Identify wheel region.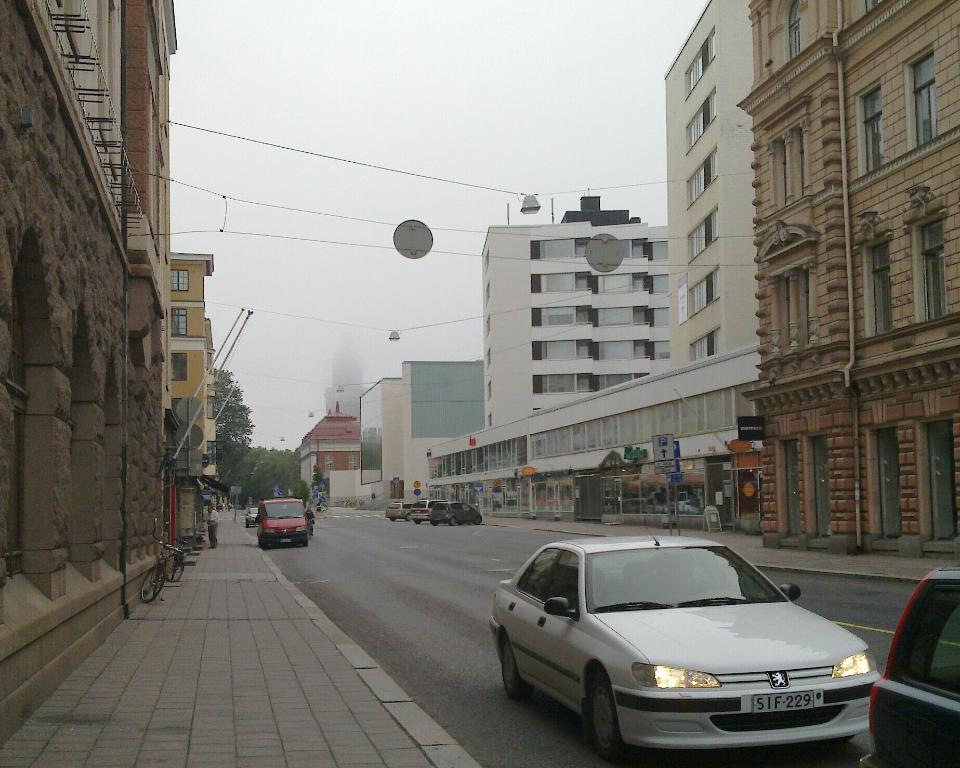
Region: rect(302, 537, 308, 546).
